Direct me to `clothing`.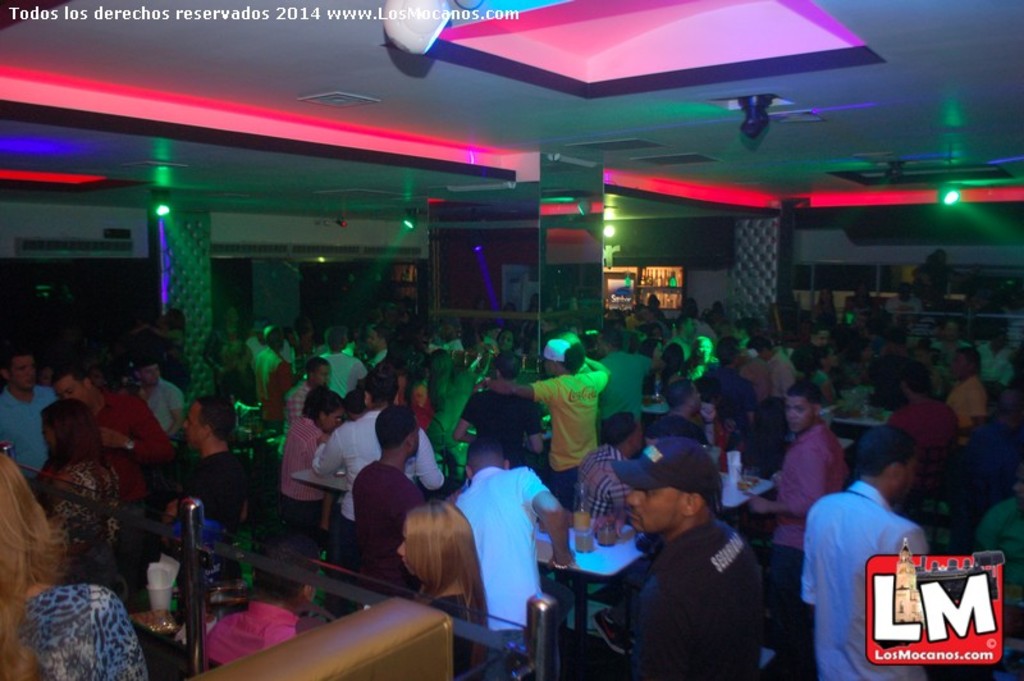
Direction: box=[977, 342, 1010, 389].
